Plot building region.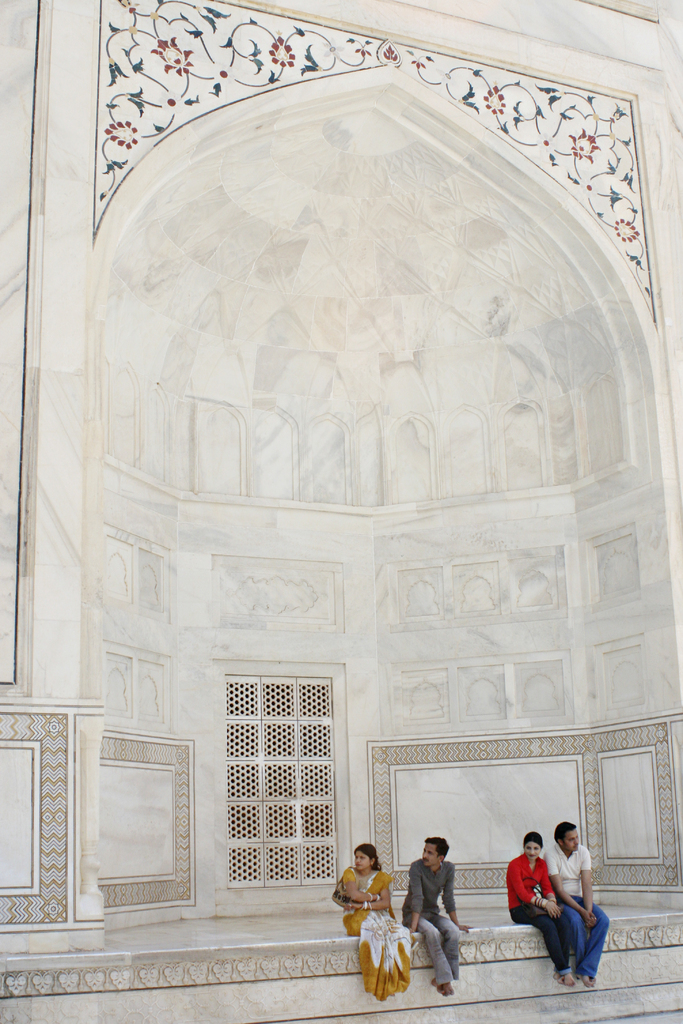
Plotted at left=0, top=0, right=682, bottom=1023.
